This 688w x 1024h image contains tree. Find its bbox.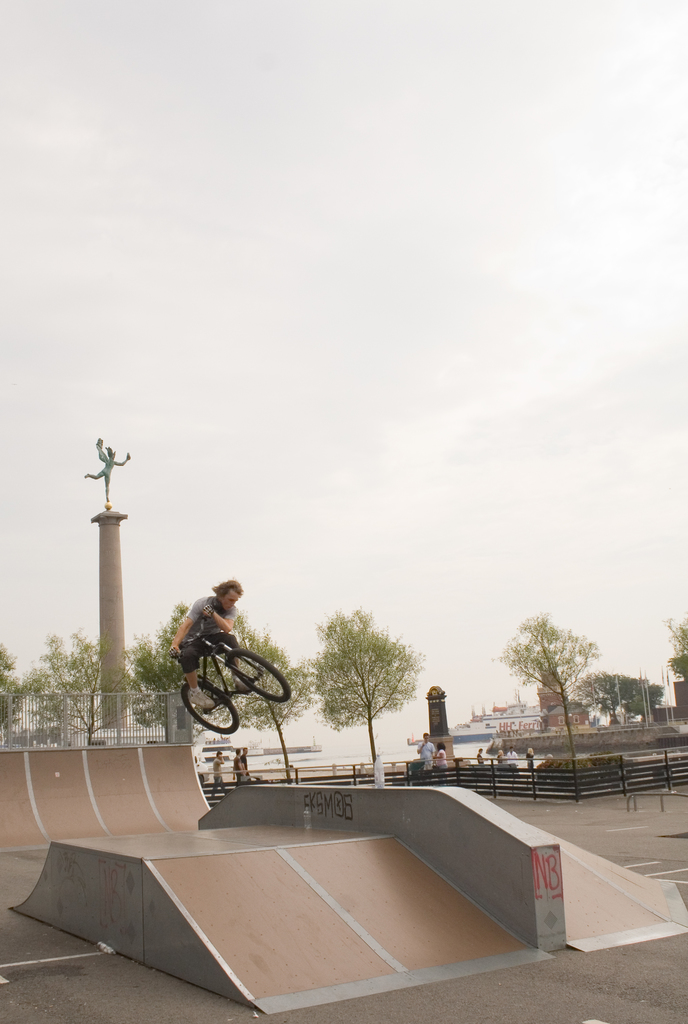
Rect(107, 627, 200, 735).
